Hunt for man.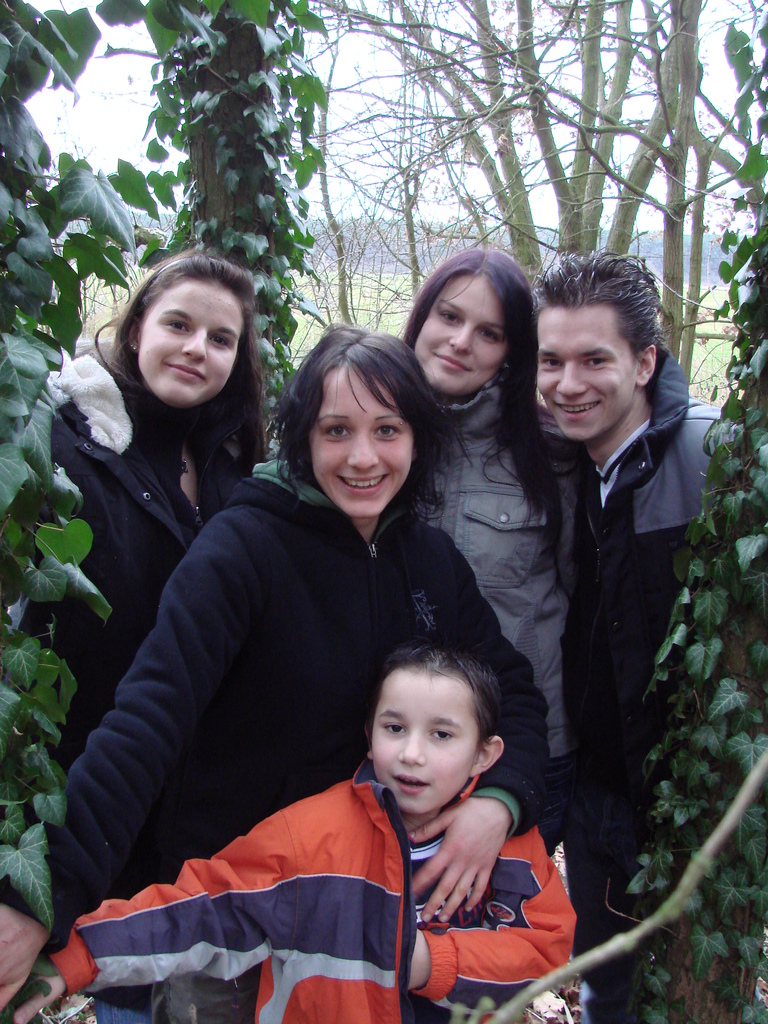
Hunted down at {"x1": 492, "y1": 254, "x2": 732, "y2": 921}.
